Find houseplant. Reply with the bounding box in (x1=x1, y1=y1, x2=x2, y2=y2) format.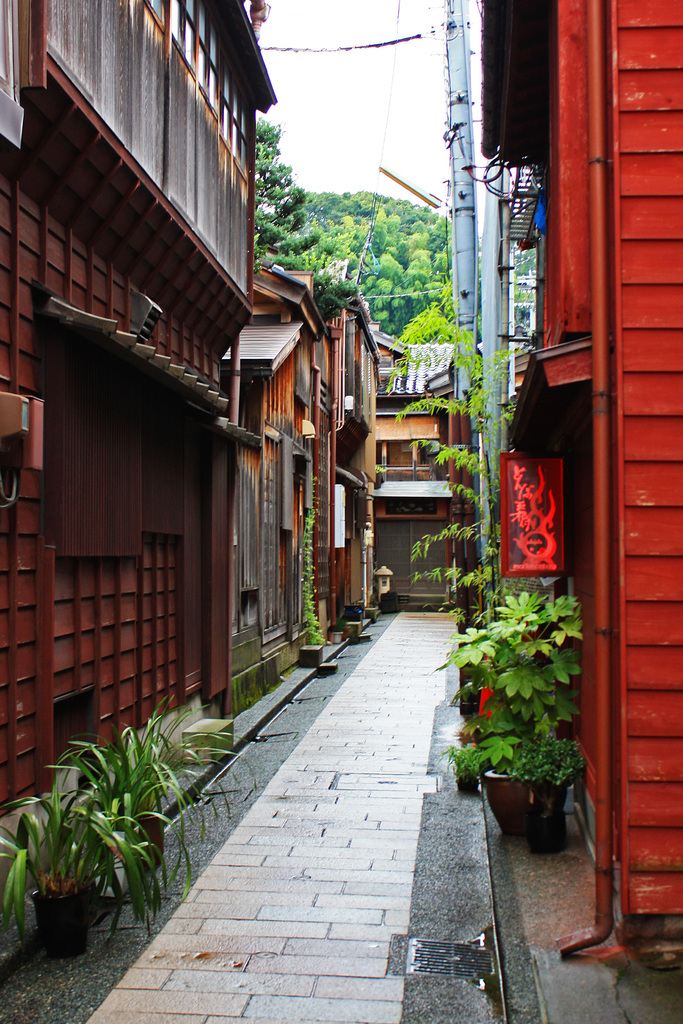
(x1=58, y1=698, x2=236, y2=892).
